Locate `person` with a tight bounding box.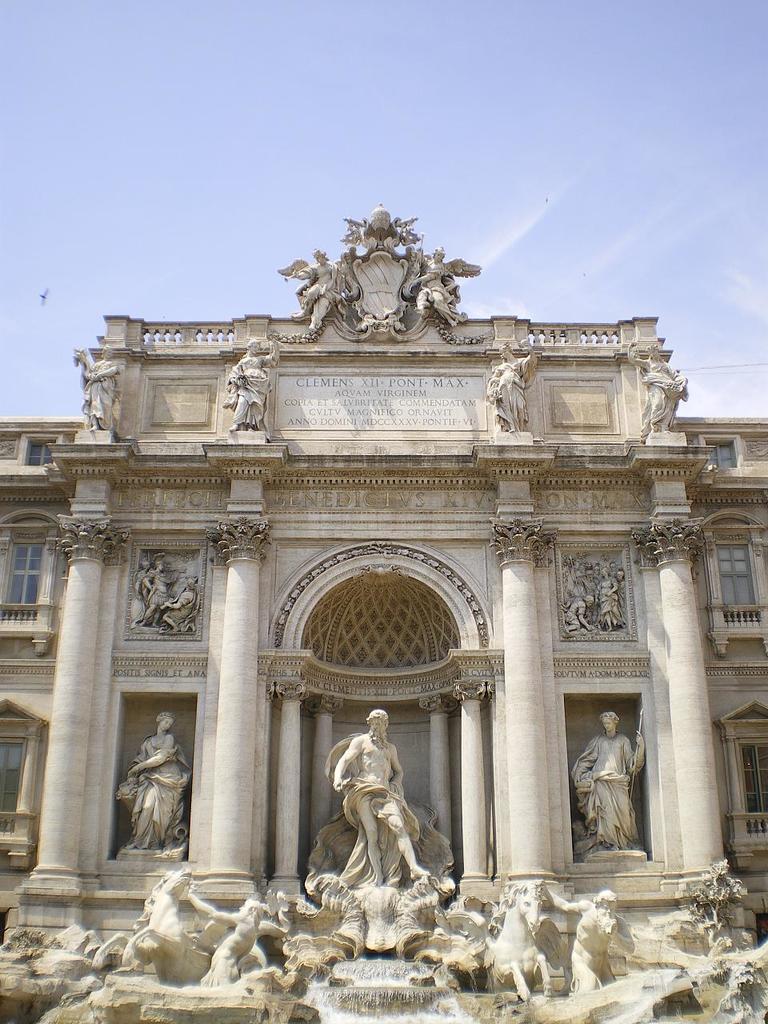
Rect(542, 882, 635, 998).
